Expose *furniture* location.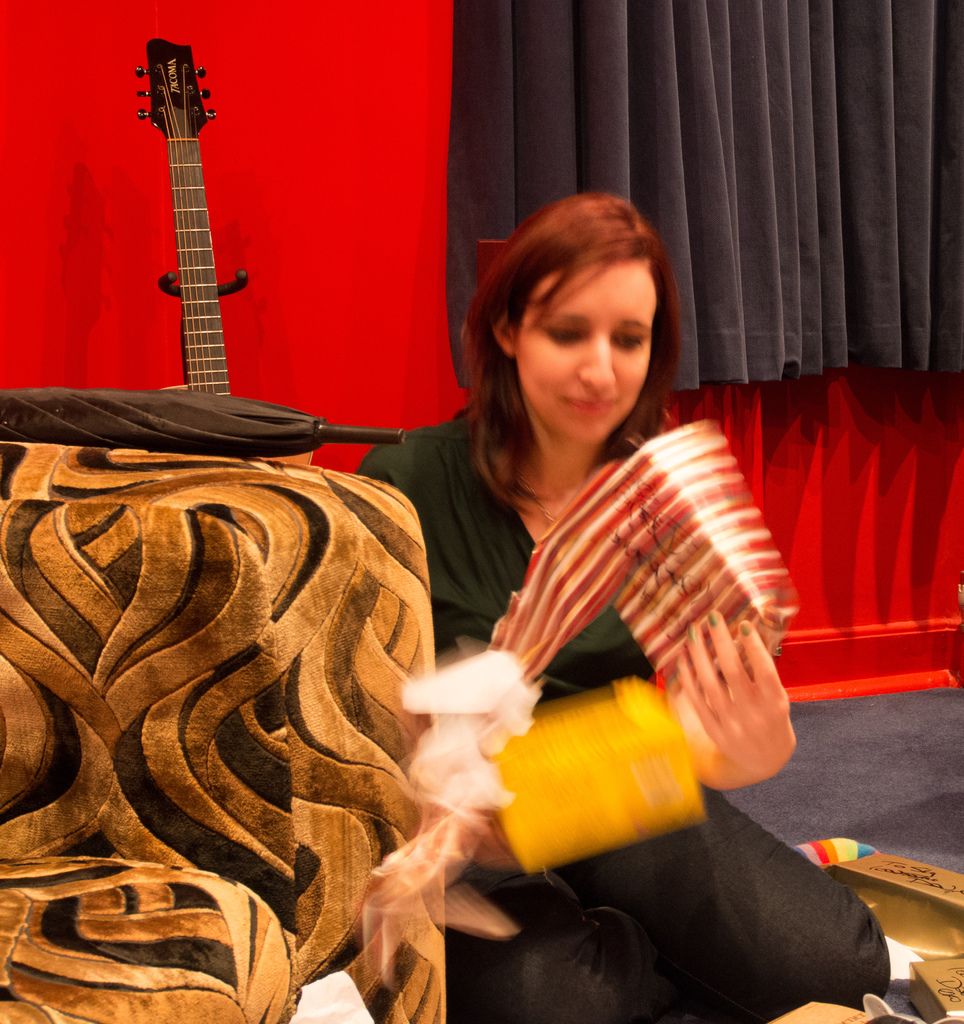
Exposed at <region>0, 437, 443, 1023</region>.
